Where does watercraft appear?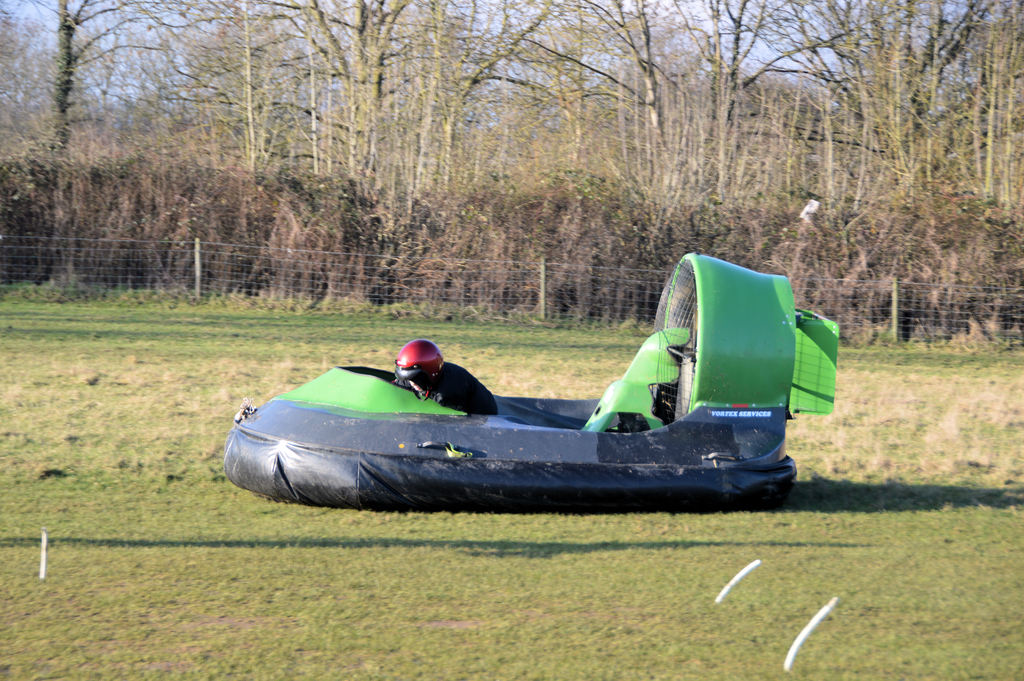
Appears at <box>211,276,823,502</box>.
